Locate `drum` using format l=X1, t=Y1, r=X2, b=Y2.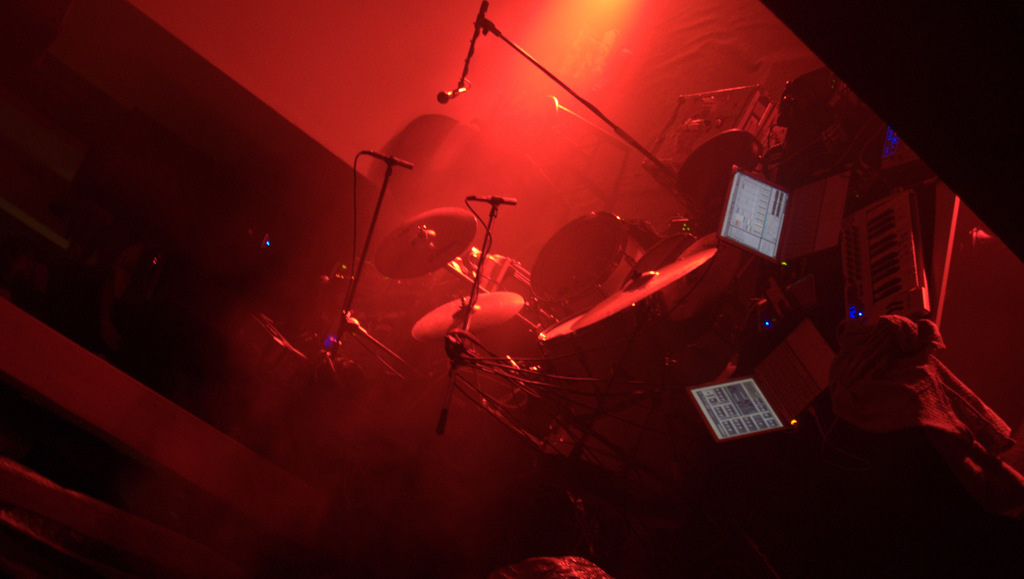
l=557, t=386, r=676, b=534.
